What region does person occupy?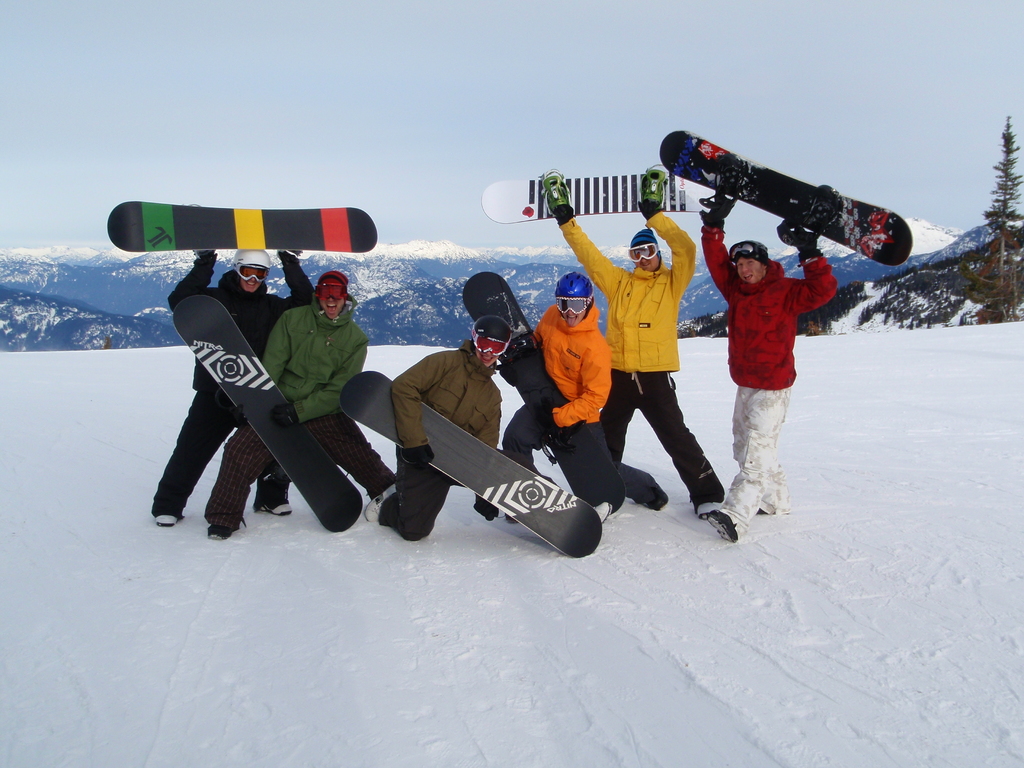
[364, 317, 509, 543].
